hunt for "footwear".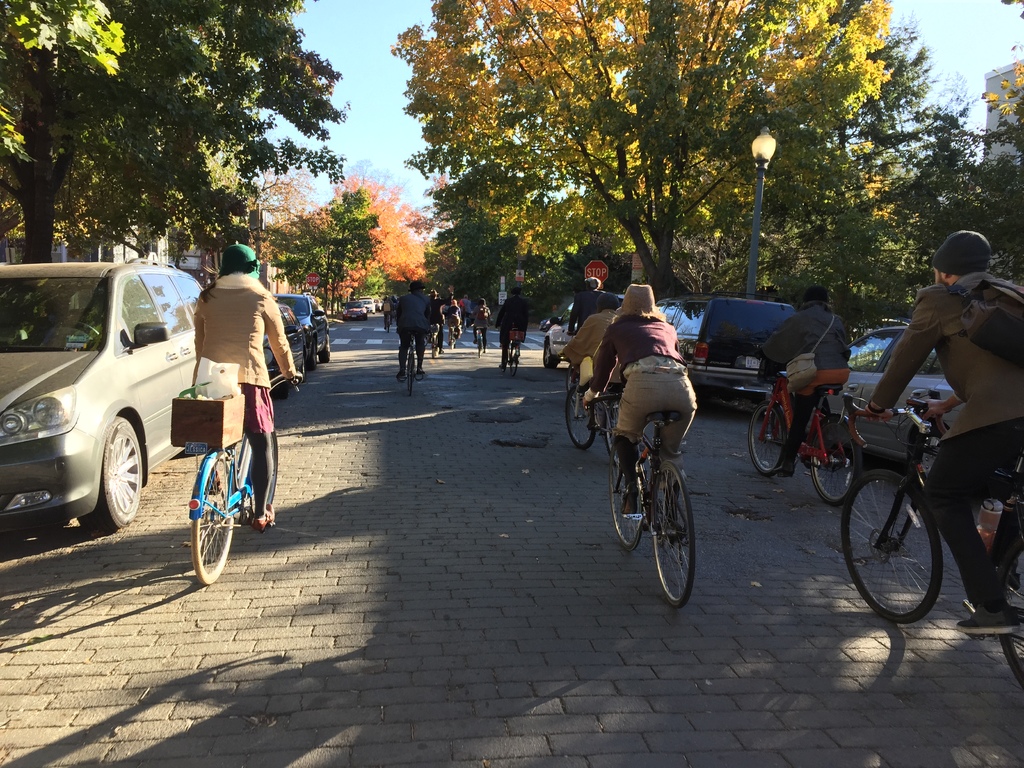
Hunted down at {"x1": 586, "y1": 417, "x2": 599, "y2": 430}.
